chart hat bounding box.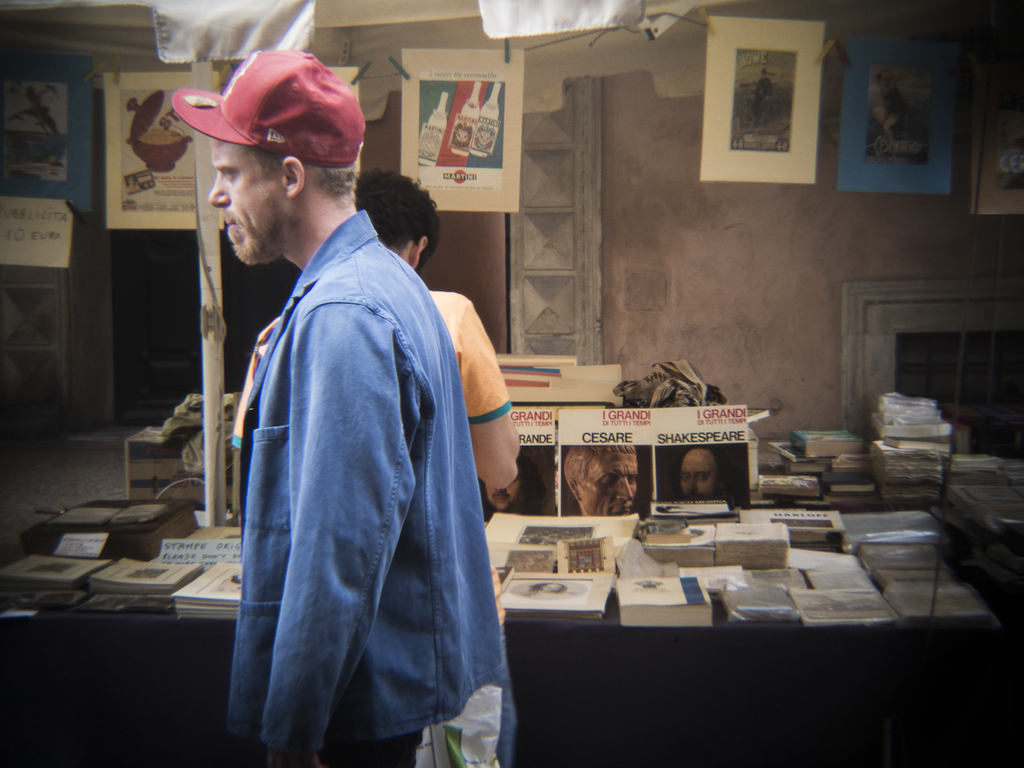
Charted: bbox(173, 49, 367, 166).
